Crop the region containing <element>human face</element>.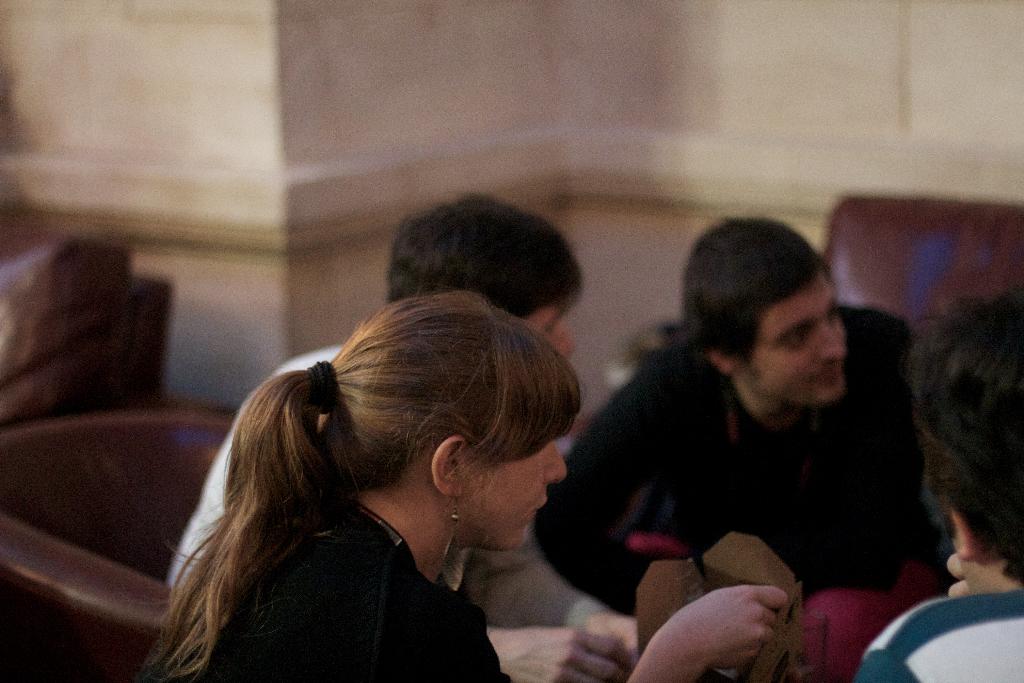
Crop region: 748,292,848,399.
